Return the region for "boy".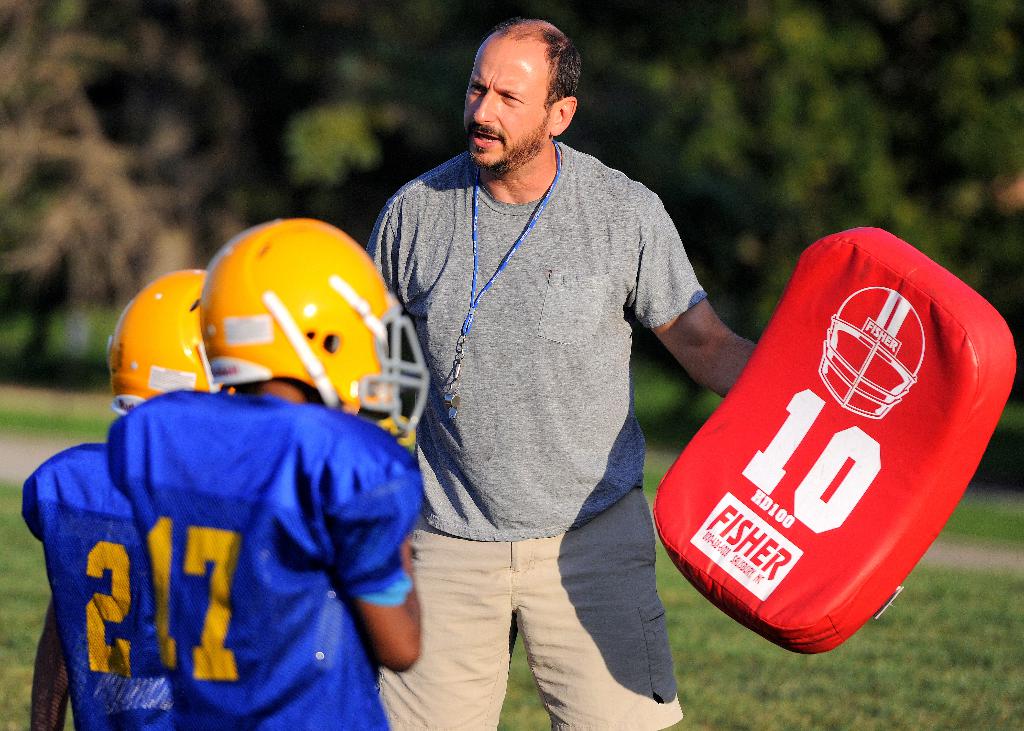
106:216:430:730.
